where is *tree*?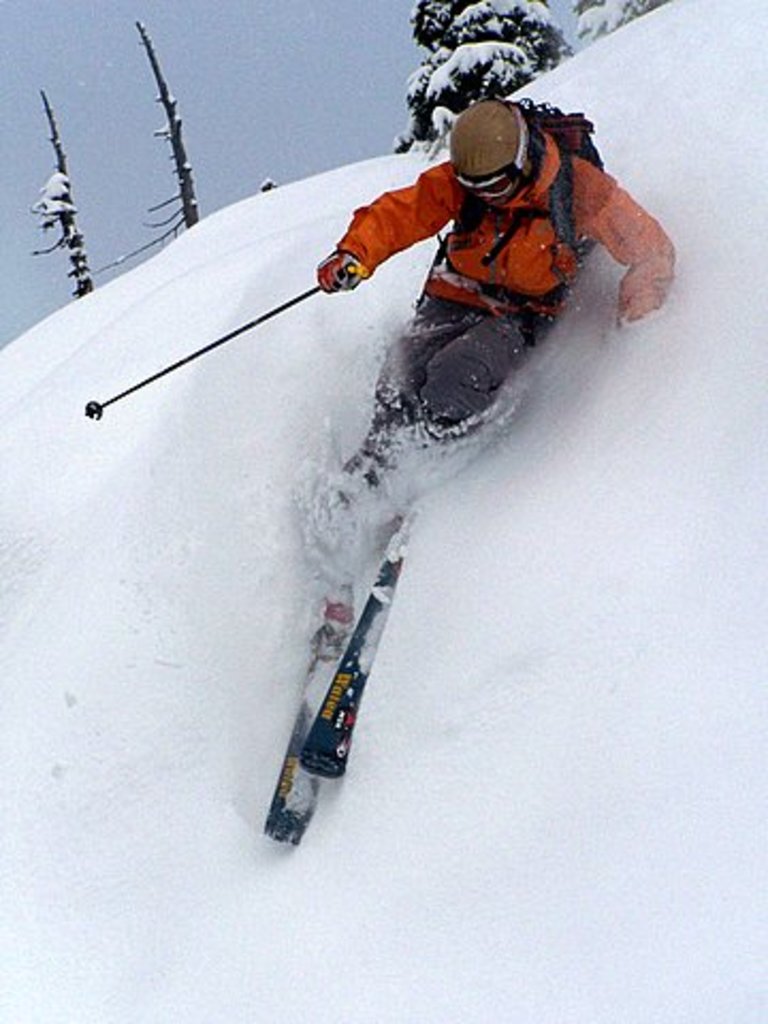
locate(26, 90, 160, 299).
